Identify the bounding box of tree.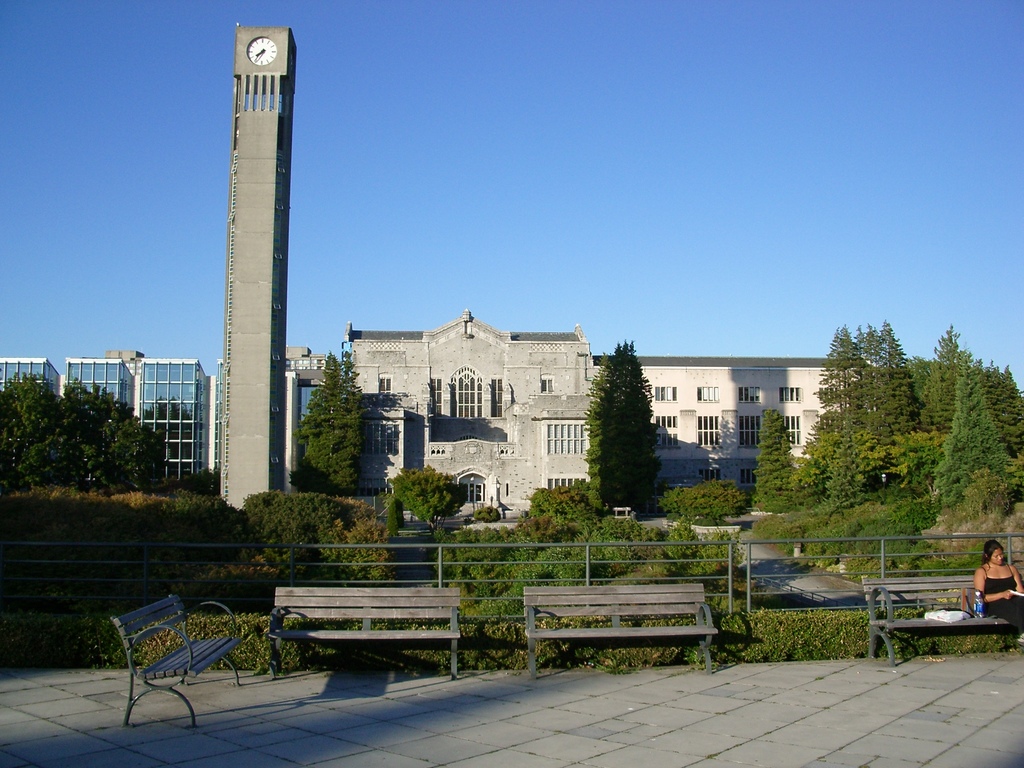
x1=749 y1=406 x2=811 y2=515.
